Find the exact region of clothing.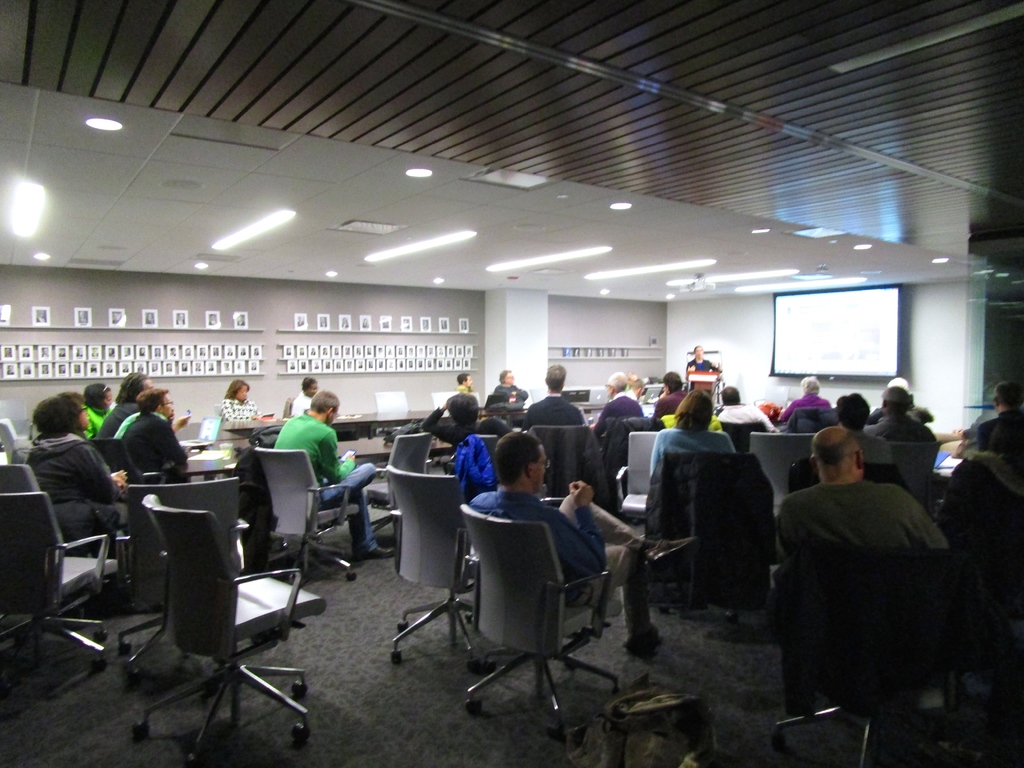
Exact region: (215,396,261,445).
